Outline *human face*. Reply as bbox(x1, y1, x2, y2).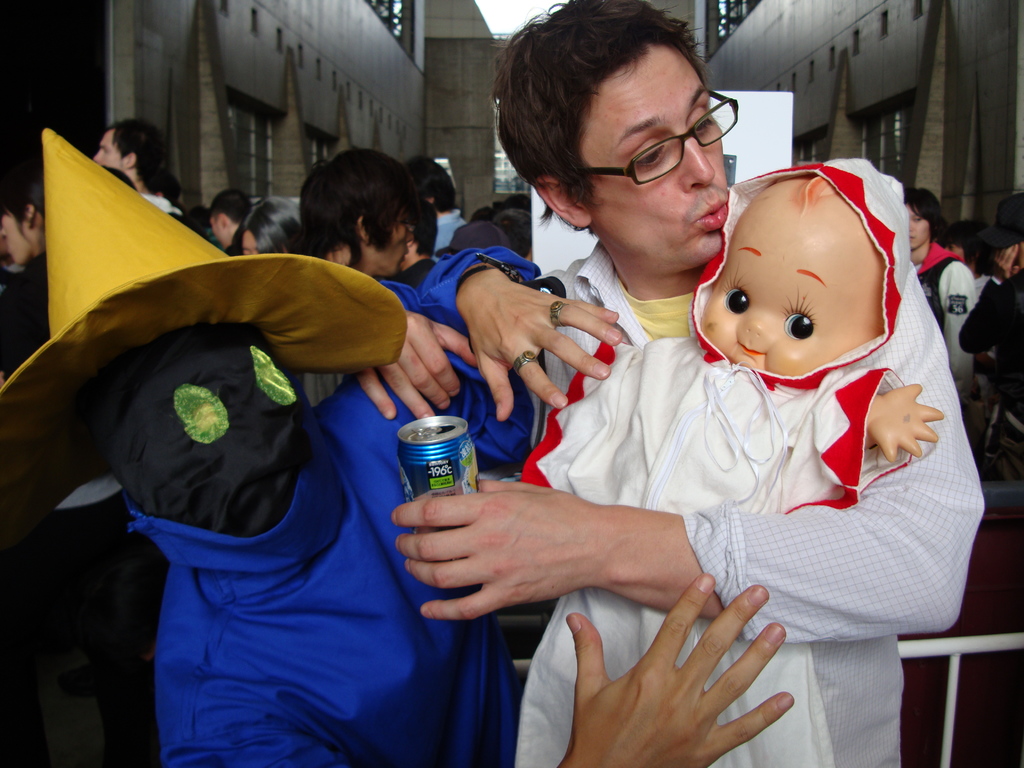
bbox(0, 209, 24, 265).
